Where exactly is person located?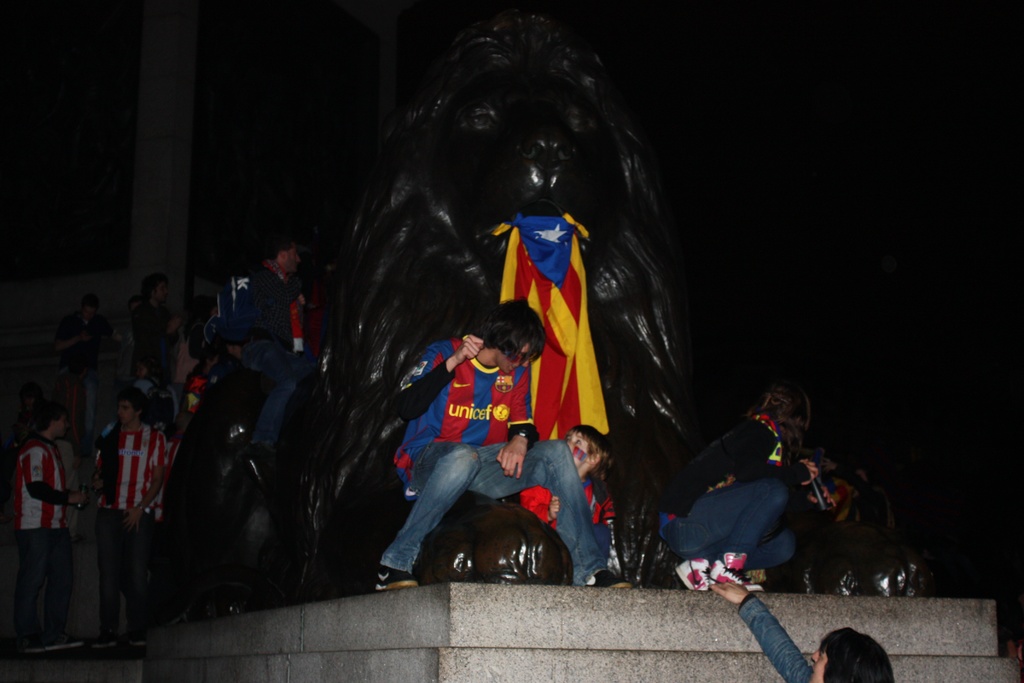
Its bounding box is 709, 574, 893, 682.
